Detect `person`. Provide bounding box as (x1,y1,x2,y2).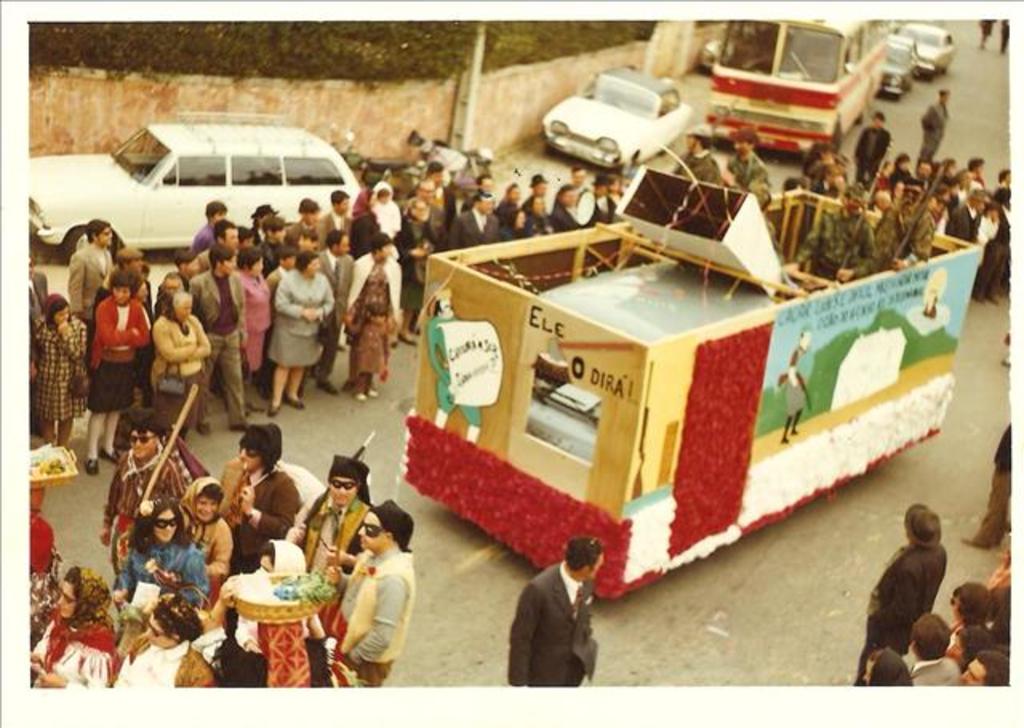
(867,640,909,682).
